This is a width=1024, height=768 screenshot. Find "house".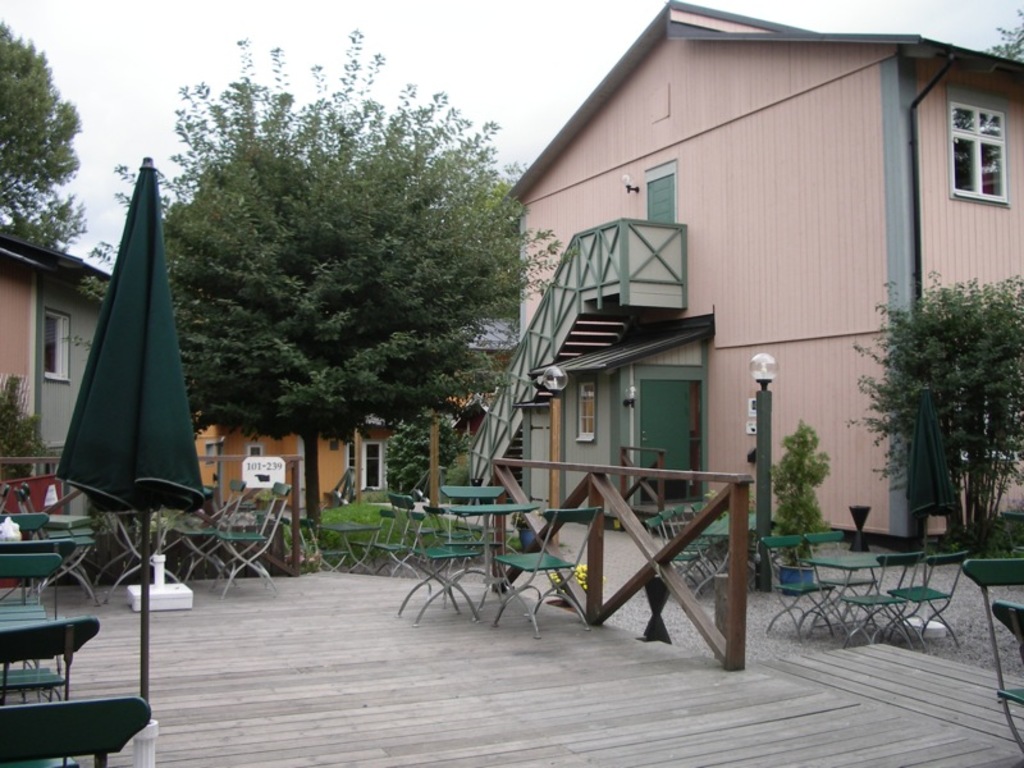
Bounding box: crop(0, 224, 116, 527).
